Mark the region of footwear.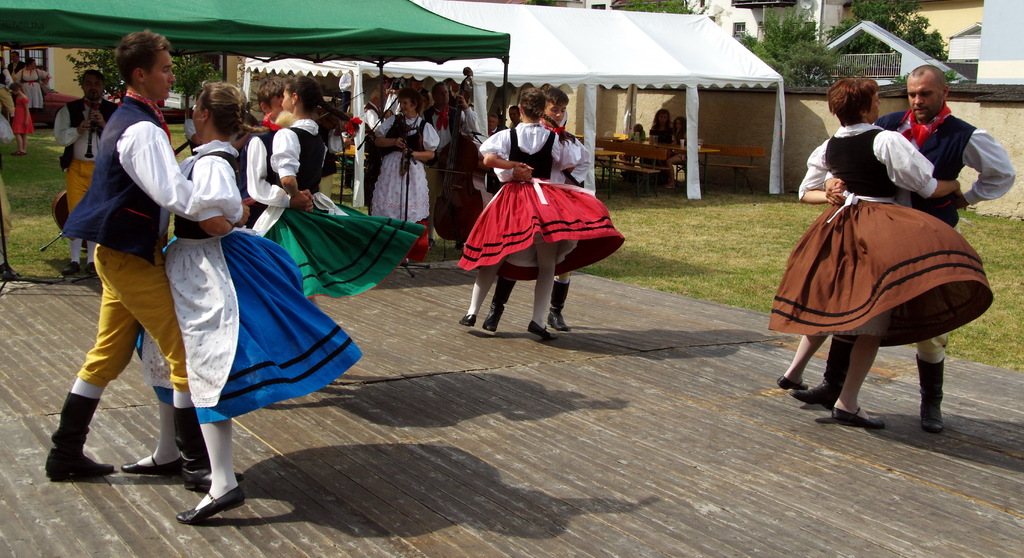
Region: (788, 338, 851, 412).
